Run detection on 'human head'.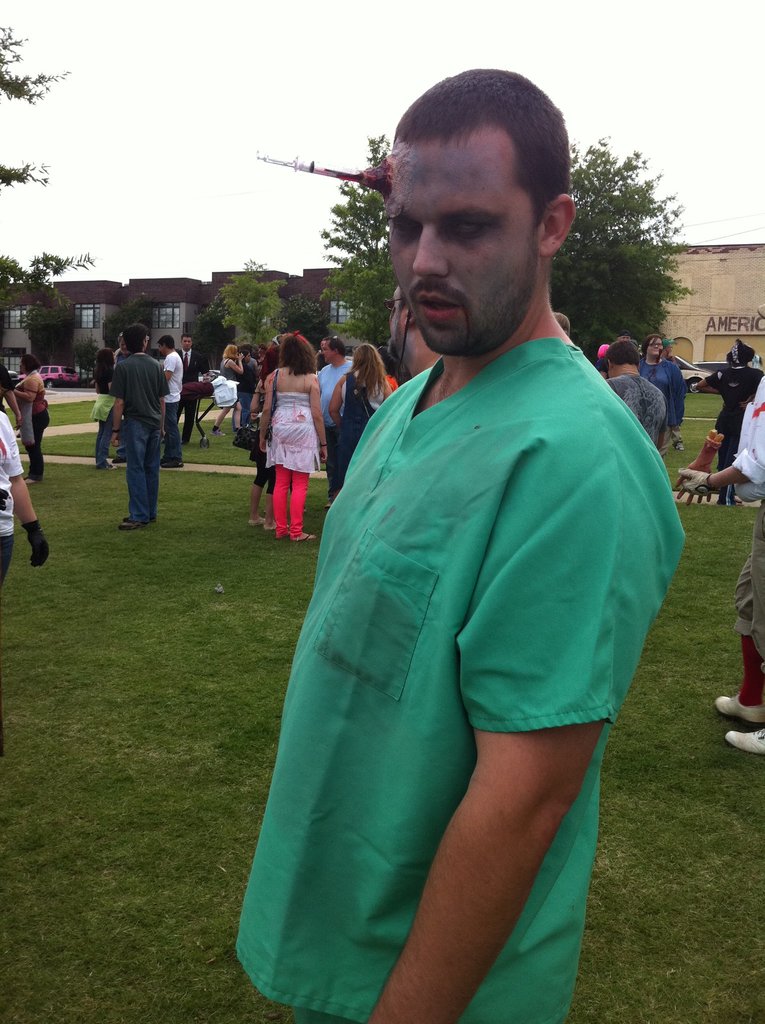
Result: 371, 60, 590, 342.
